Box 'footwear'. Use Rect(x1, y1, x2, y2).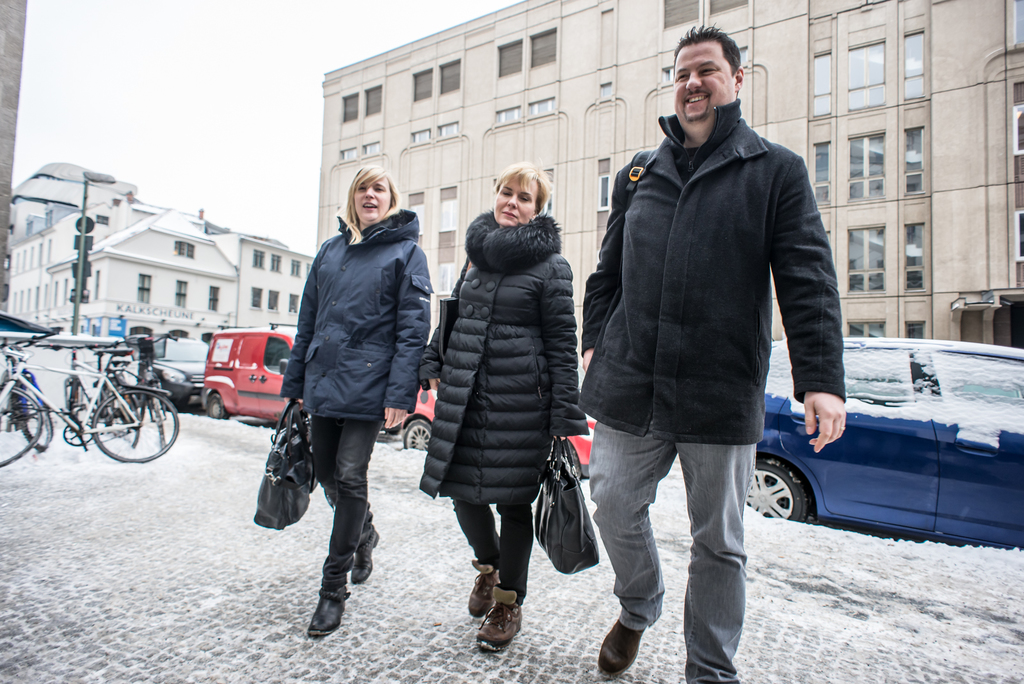
Rect(295, 585, 344, 641).
